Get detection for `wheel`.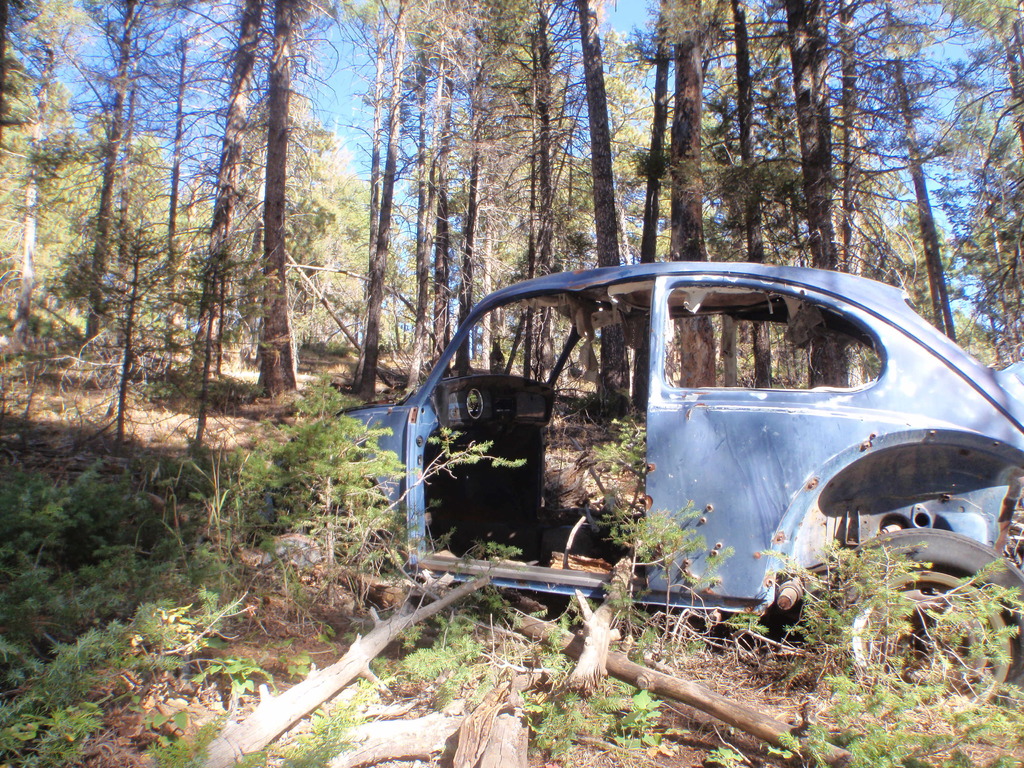
Detection: <bbox>826, 531, 1023, 717</bbox>.
